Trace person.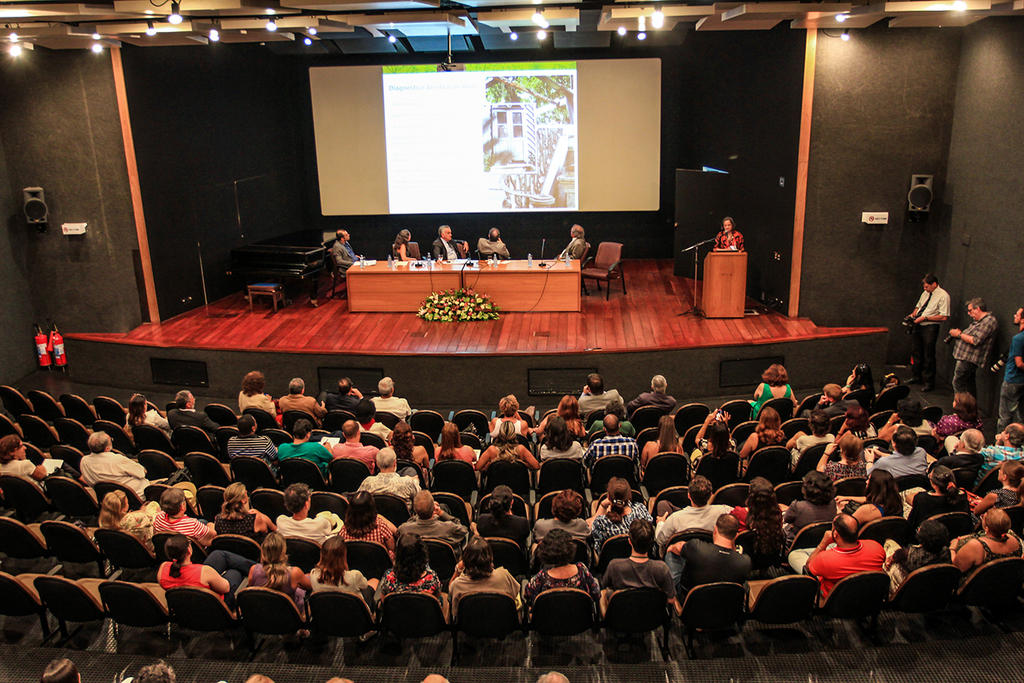
Traced to [319,374,367,418].
